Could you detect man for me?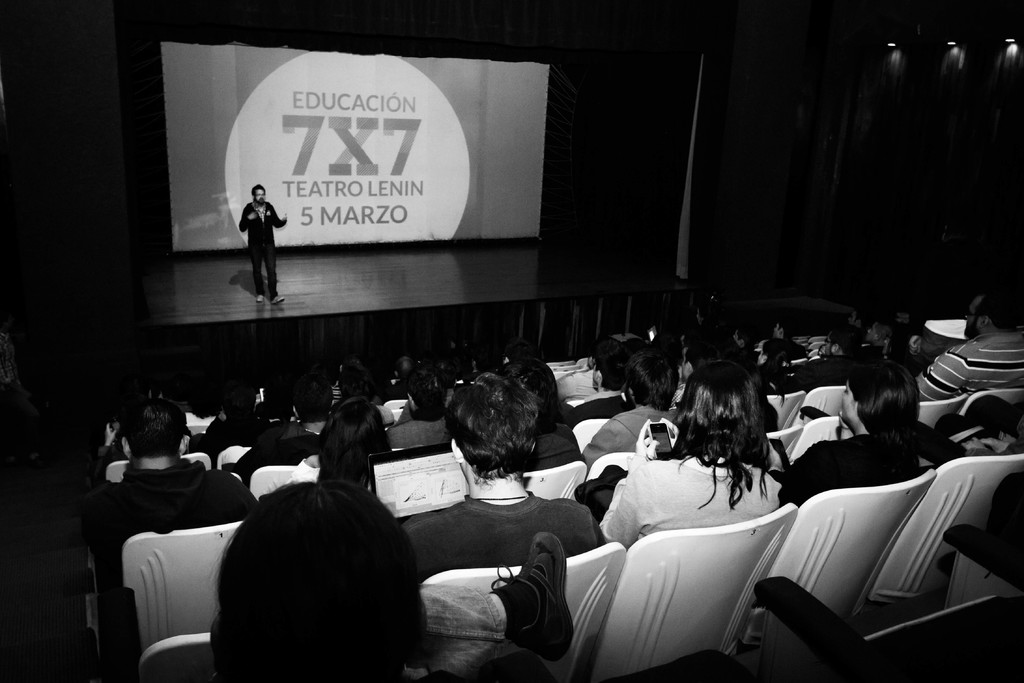
Detection result: [left=578, top=344, right=675, bottom=475].
